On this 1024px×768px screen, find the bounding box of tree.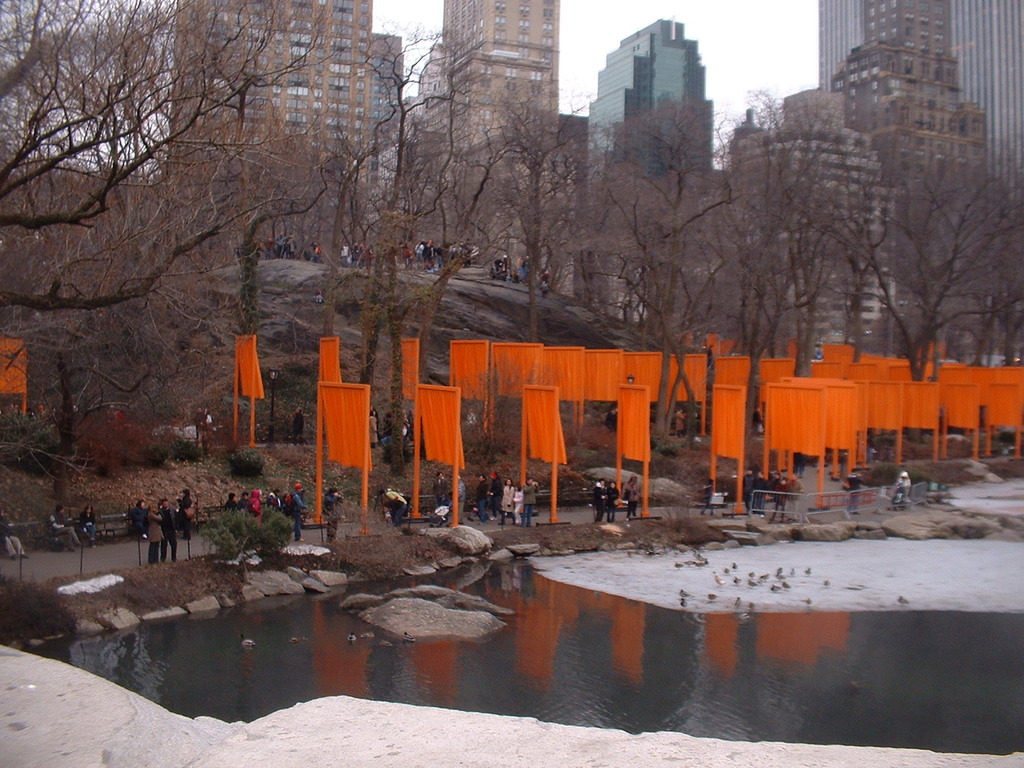
Bounding box: (0,0,342,308).
